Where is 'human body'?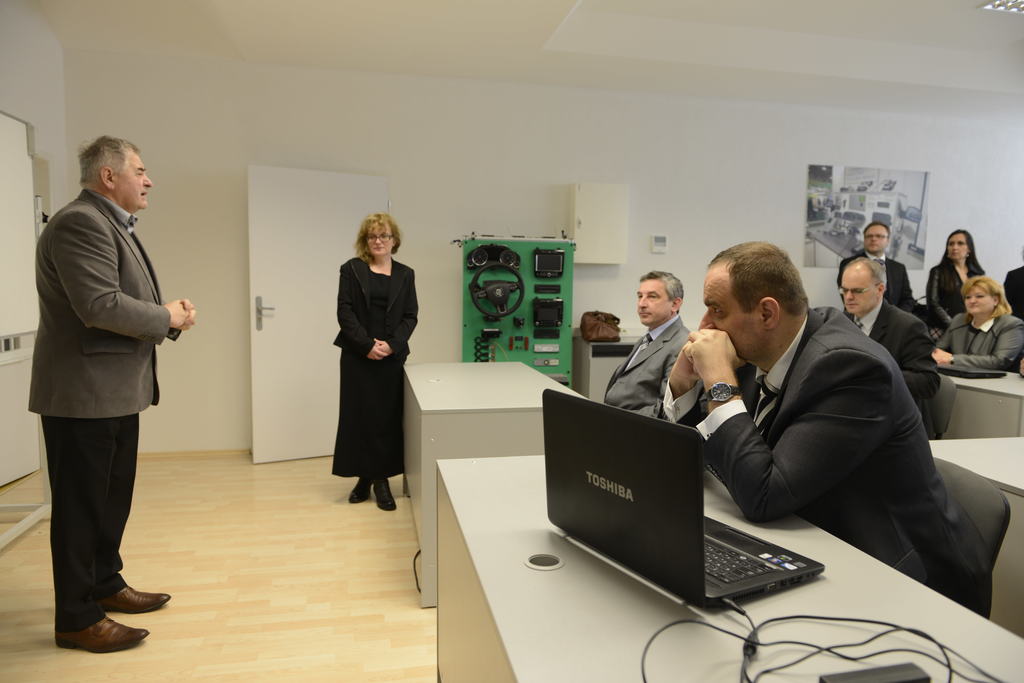
select_region(333, 216, 419, 511).
